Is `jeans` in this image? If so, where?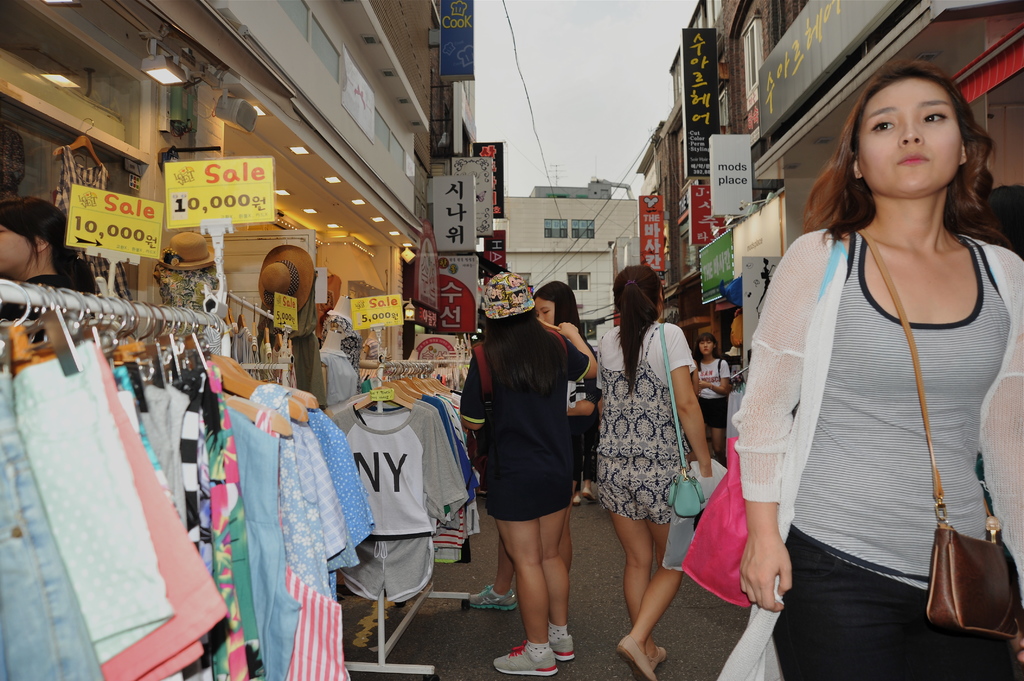
Yes, at crop(770, 547, 1018, 680).
